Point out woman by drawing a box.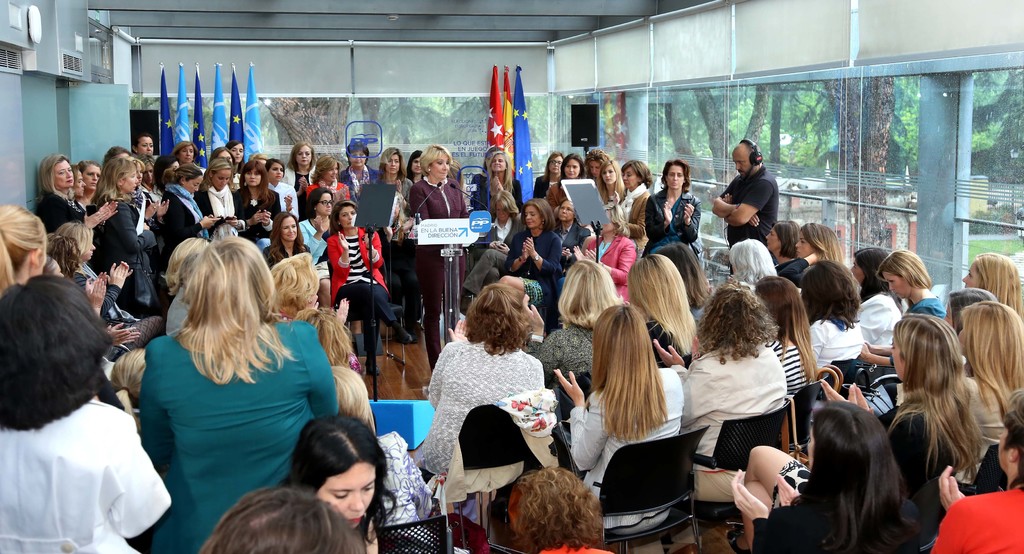
[left=929, top=391, right=1023, bottom=553].
